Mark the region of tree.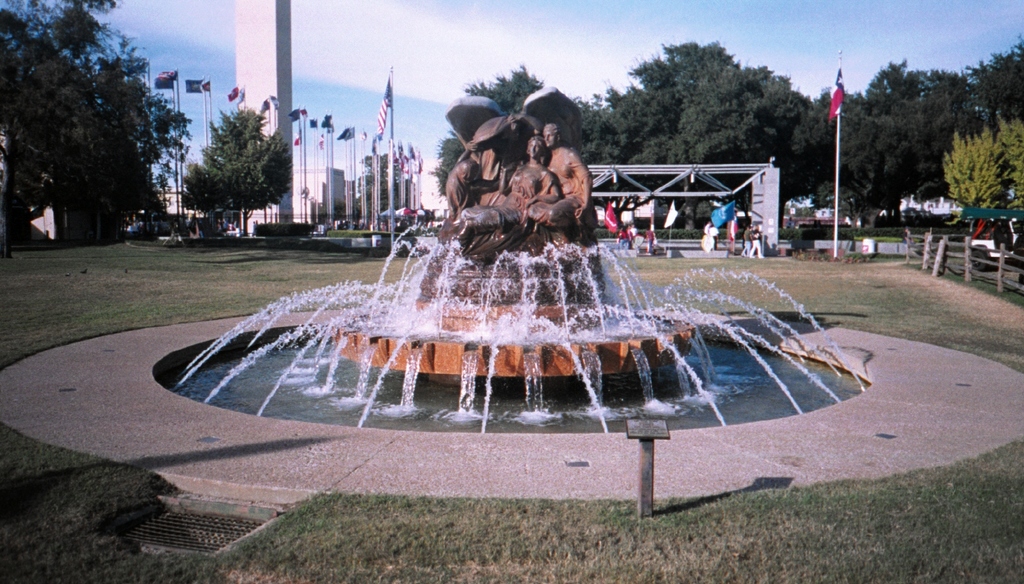
Region: 353,147,413,226.
